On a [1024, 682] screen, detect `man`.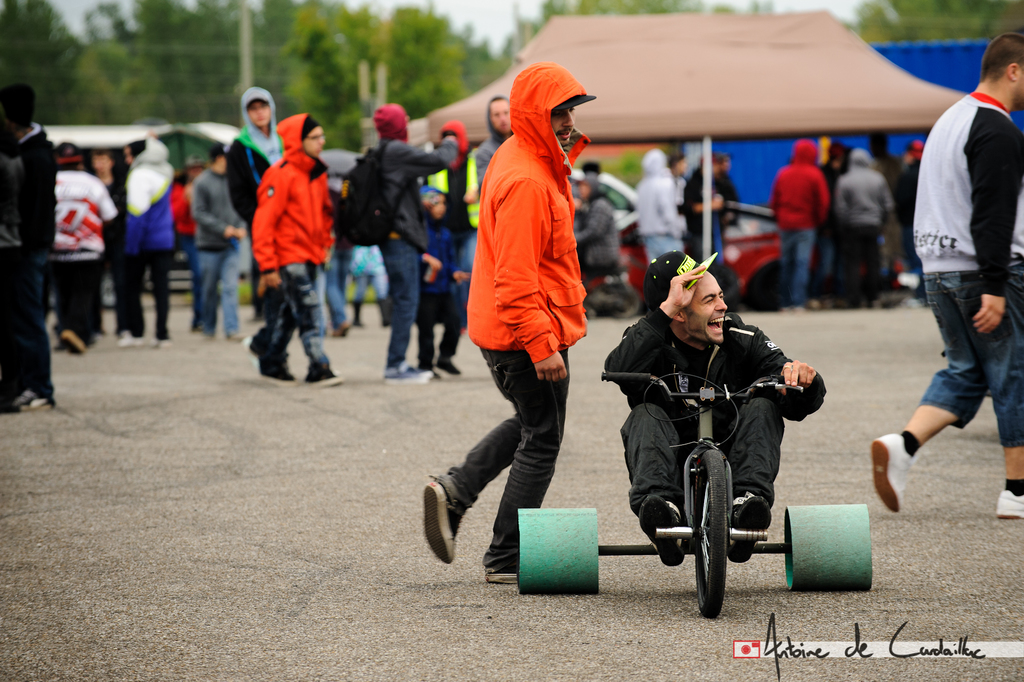
pyautogui.locateOnScreen(597, 247, 827, 566).
